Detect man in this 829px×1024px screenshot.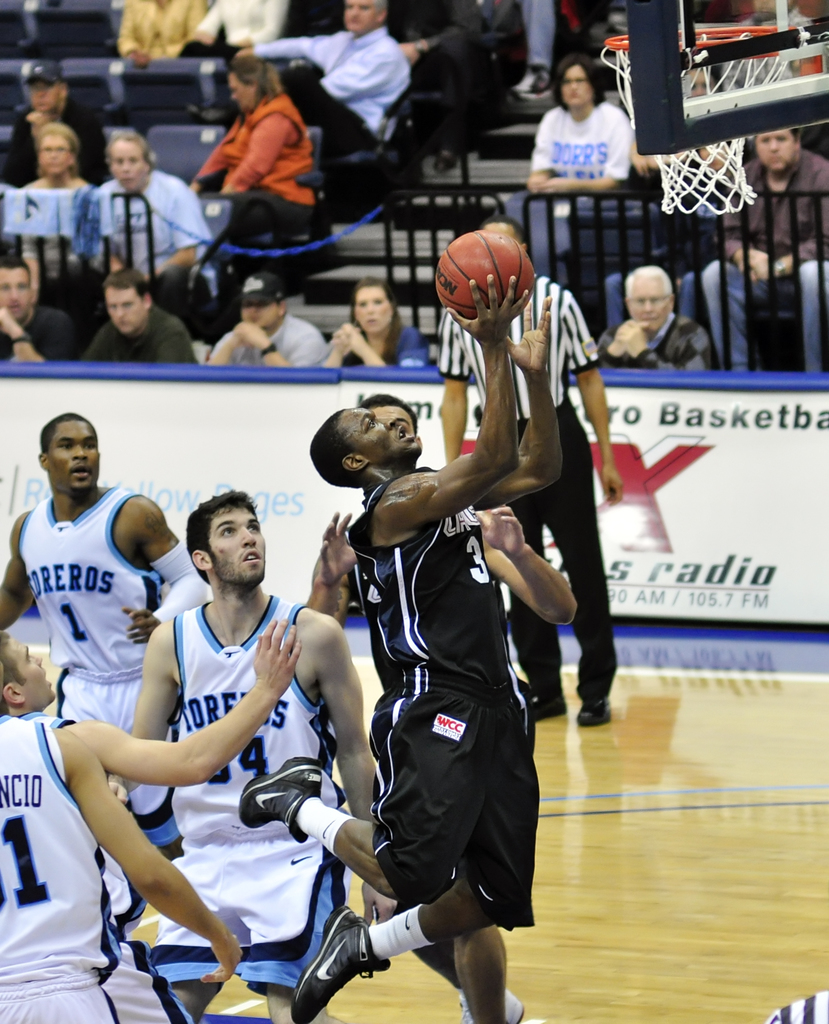
Detection: 207:278:326:370.
